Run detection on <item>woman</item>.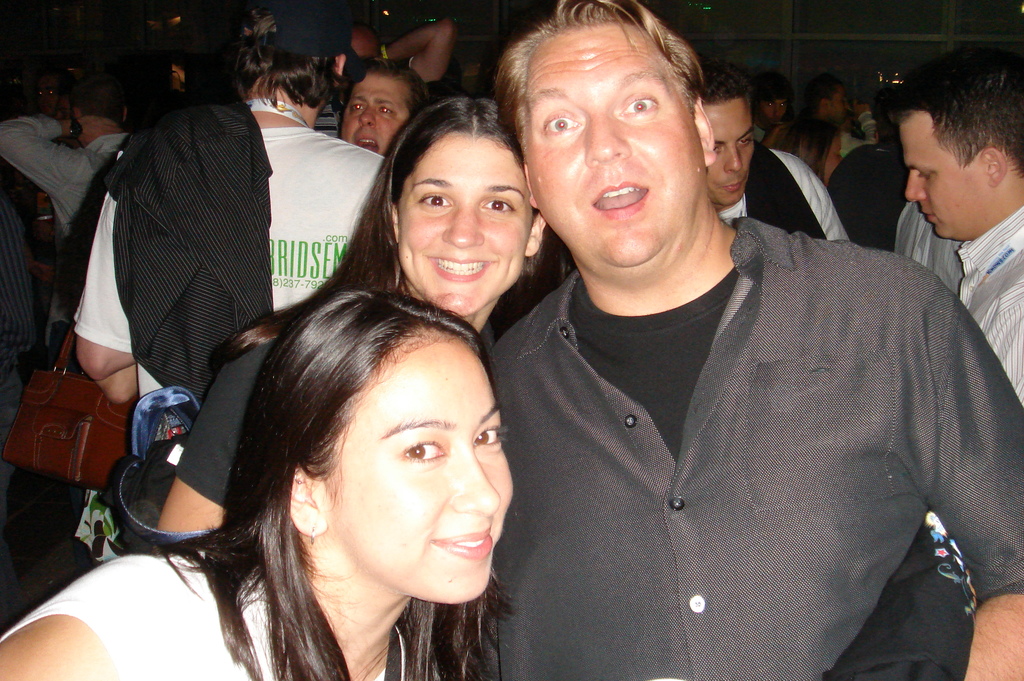
Result: x1=159, y1=89, x2=557, y2=534.
